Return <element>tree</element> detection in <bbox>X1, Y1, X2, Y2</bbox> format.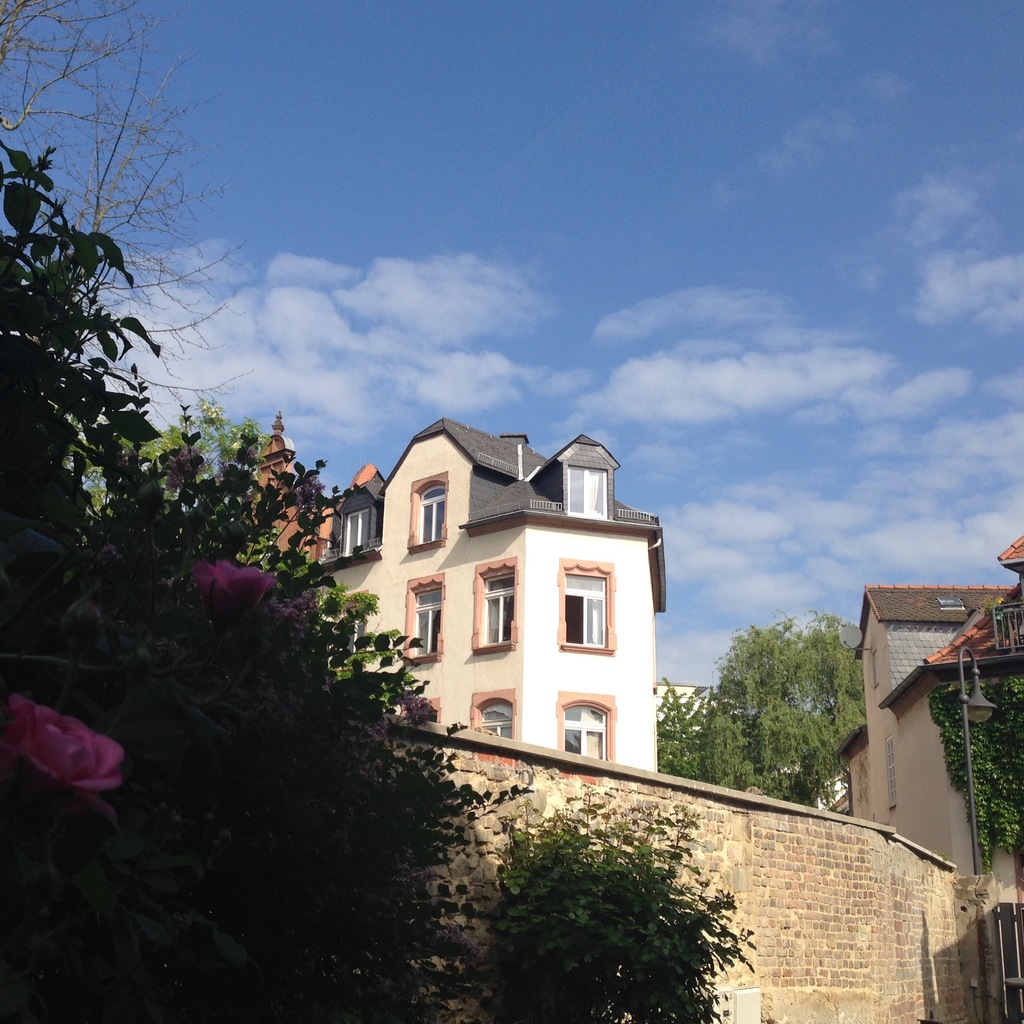
<bbox>478, 800, 762, 1023</bbox>.
